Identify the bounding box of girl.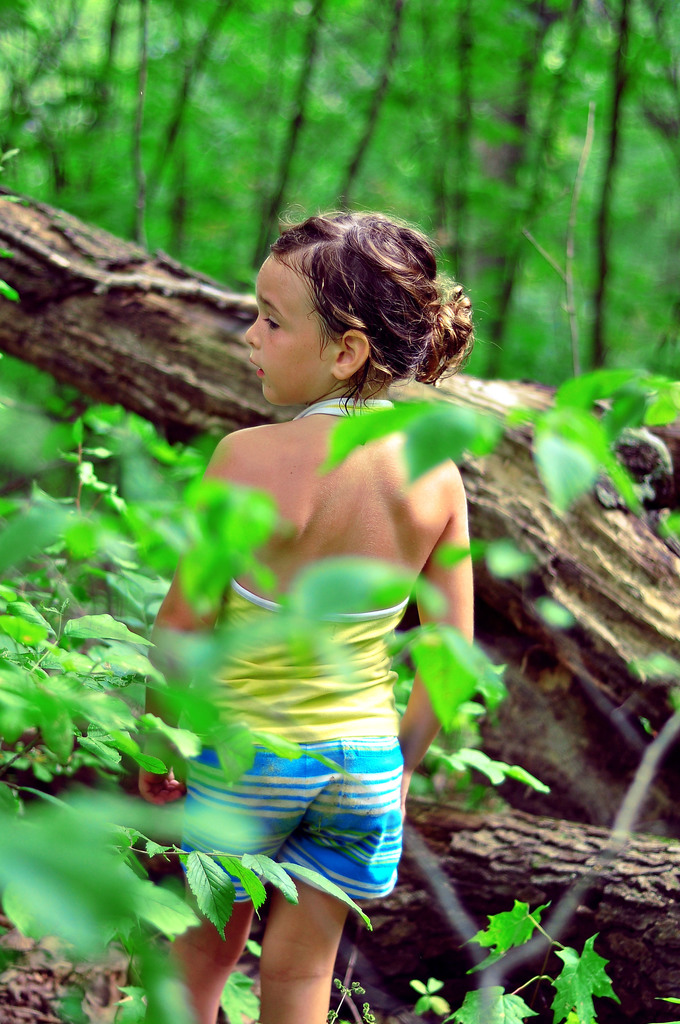
bbox=[115, 230, 490, 1023].
